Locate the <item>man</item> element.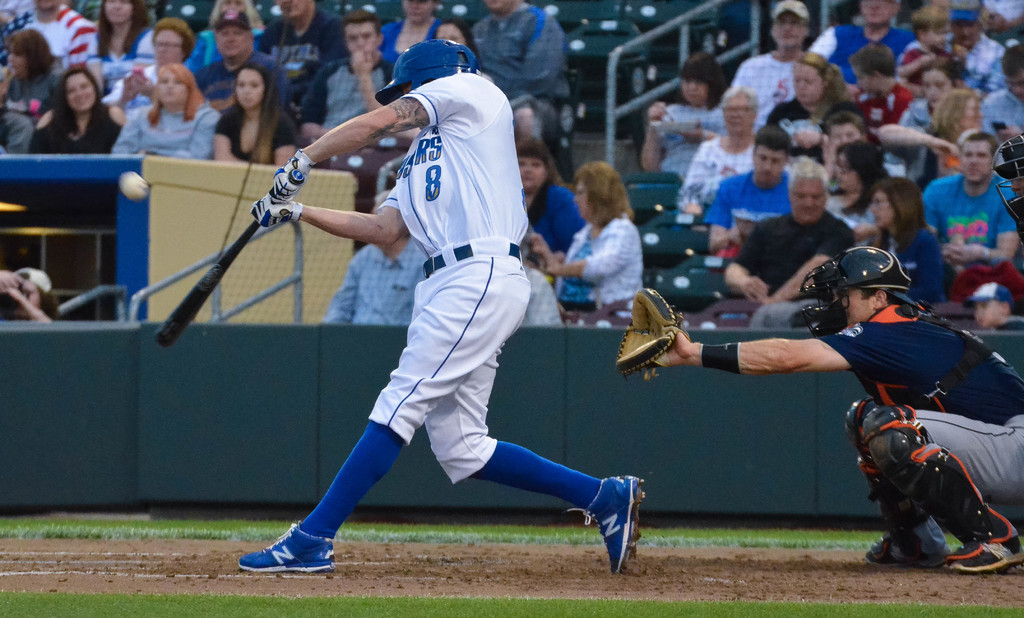
Element bbox: detection(803, 0, 909, 79).
